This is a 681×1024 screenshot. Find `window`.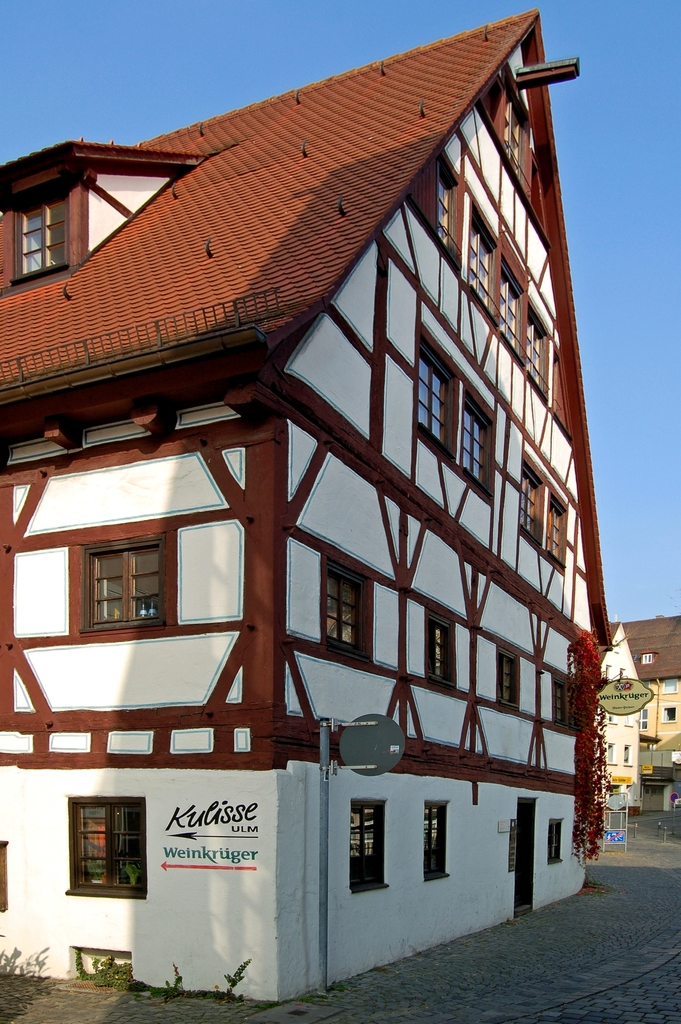
Bounding box: (x1=639, y1=653, x2=655, y2=665).
